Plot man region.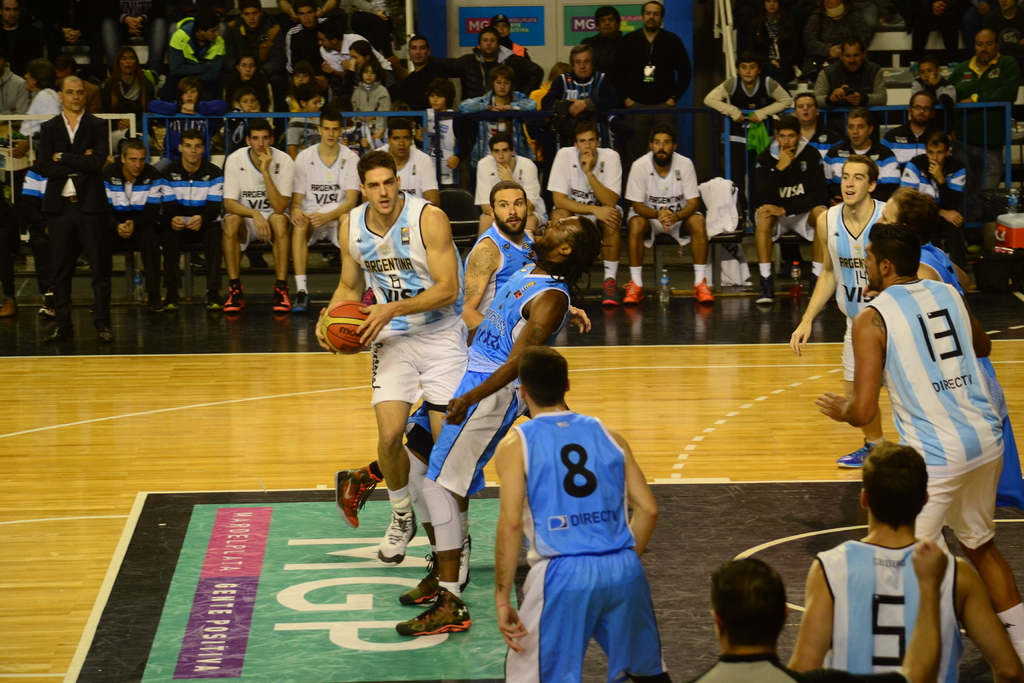
Plotted at (x1=904, y1=0, x2=961, y2=65).
